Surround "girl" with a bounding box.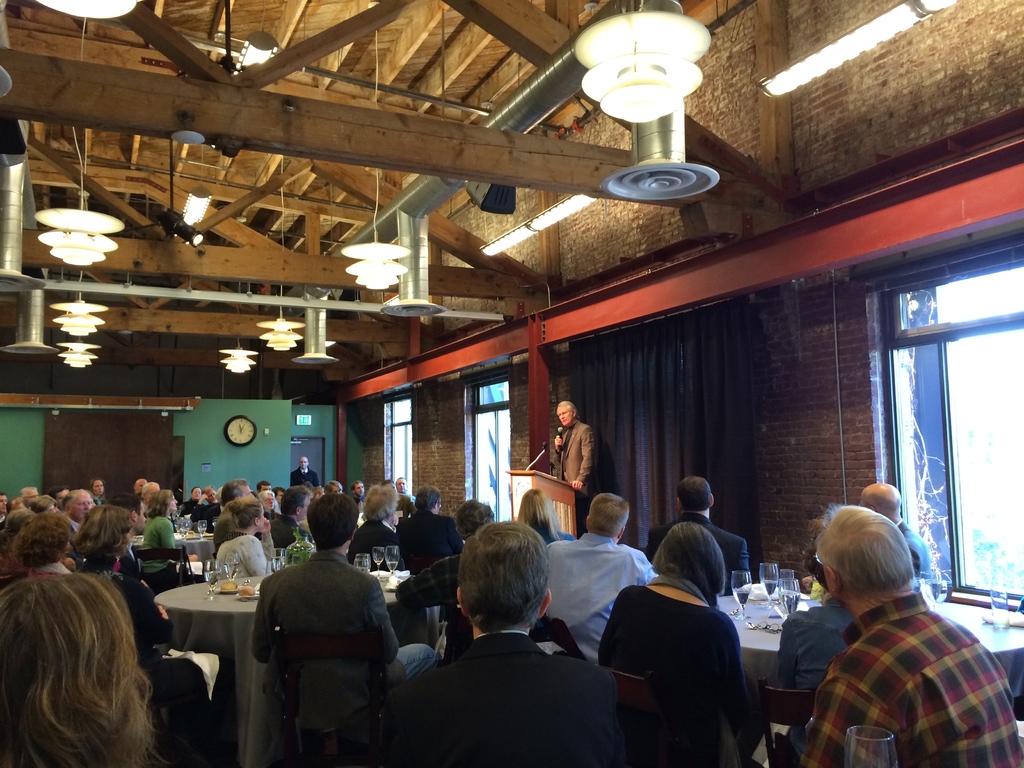
select_region(0, 573, 157, 767).
